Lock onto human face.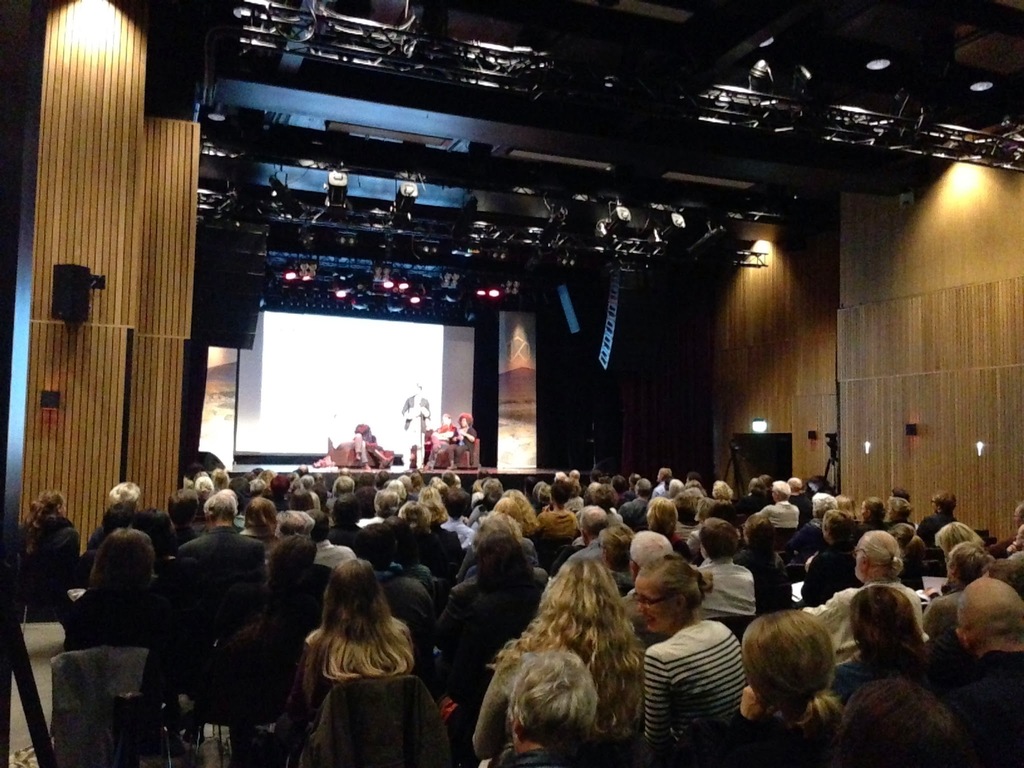
Locked: select_region(107, 481, 141, 516).
